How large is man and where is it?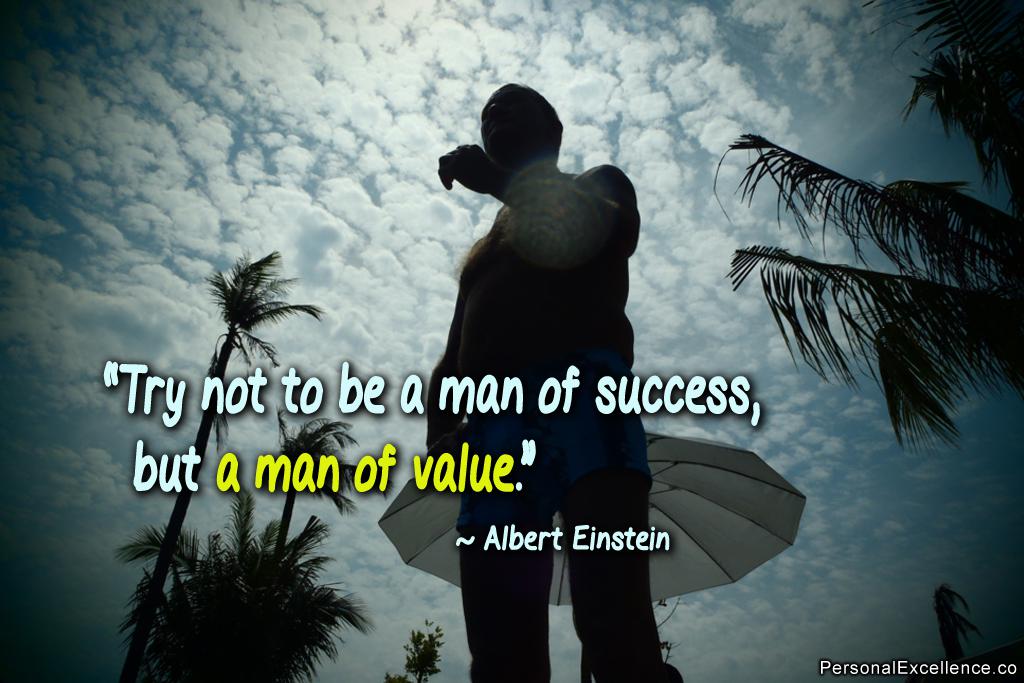
Bounding box: <region>410, 86, 671, 668</region>.
